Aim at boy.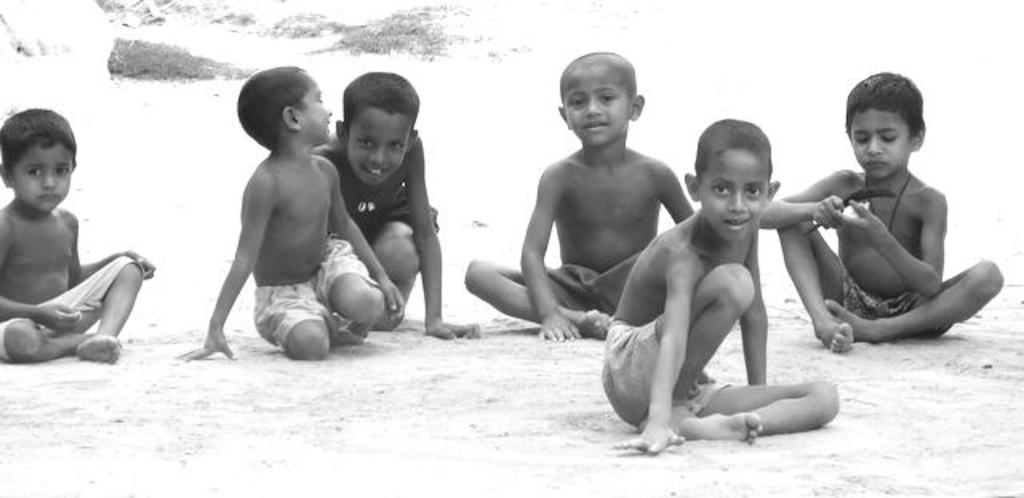
Aimed at (0,106,155,363).
